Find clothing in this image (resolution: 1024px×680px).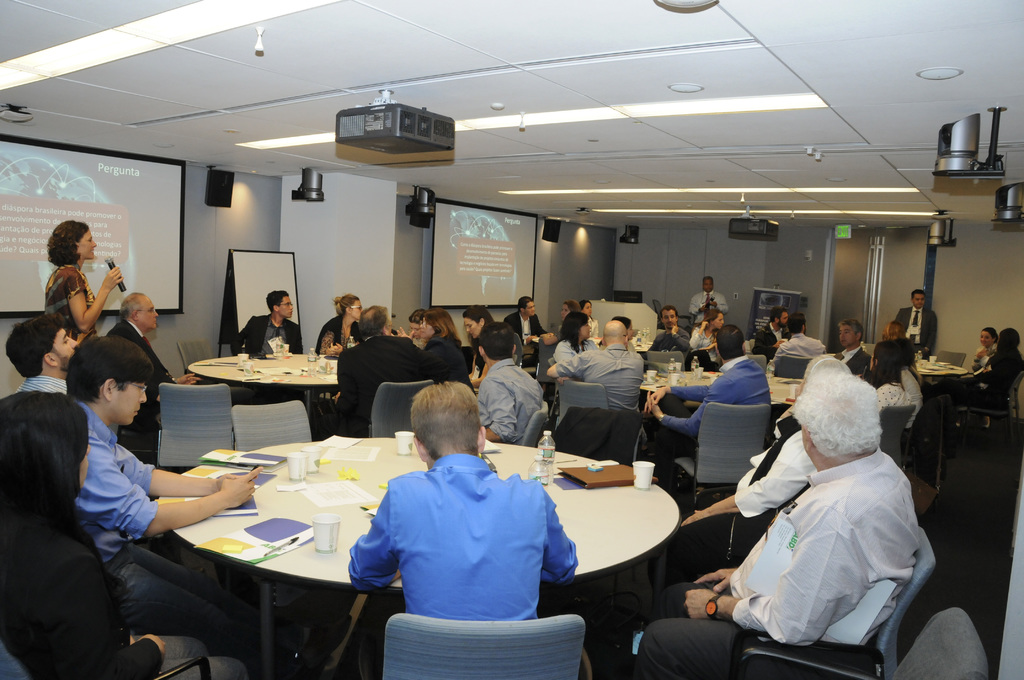
left=342, top=320, right=428, bottom=436.
